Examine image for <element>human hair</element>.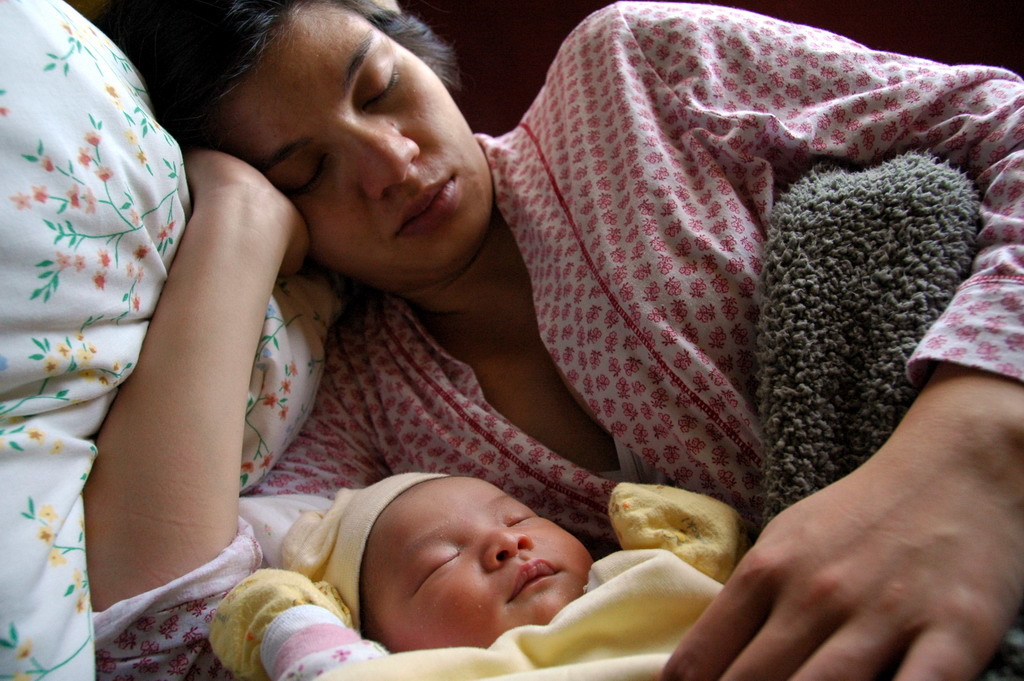
Examination result: (x1=178, y1=9, x2=485, y2=186).
